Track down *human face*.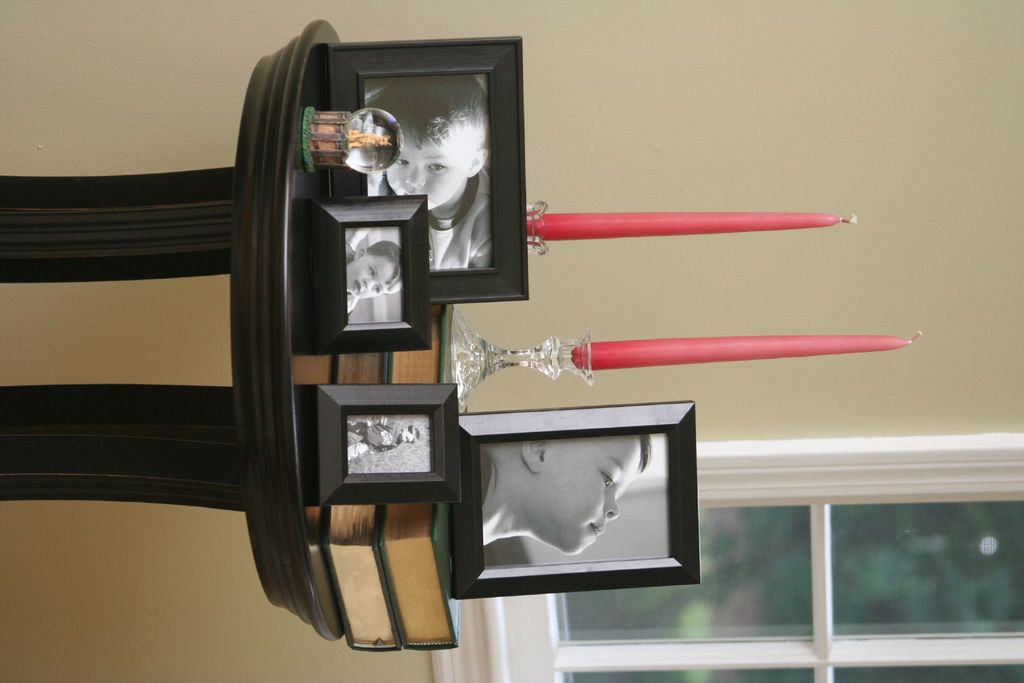
Tracked to detection(400, 431, 415, 444).
